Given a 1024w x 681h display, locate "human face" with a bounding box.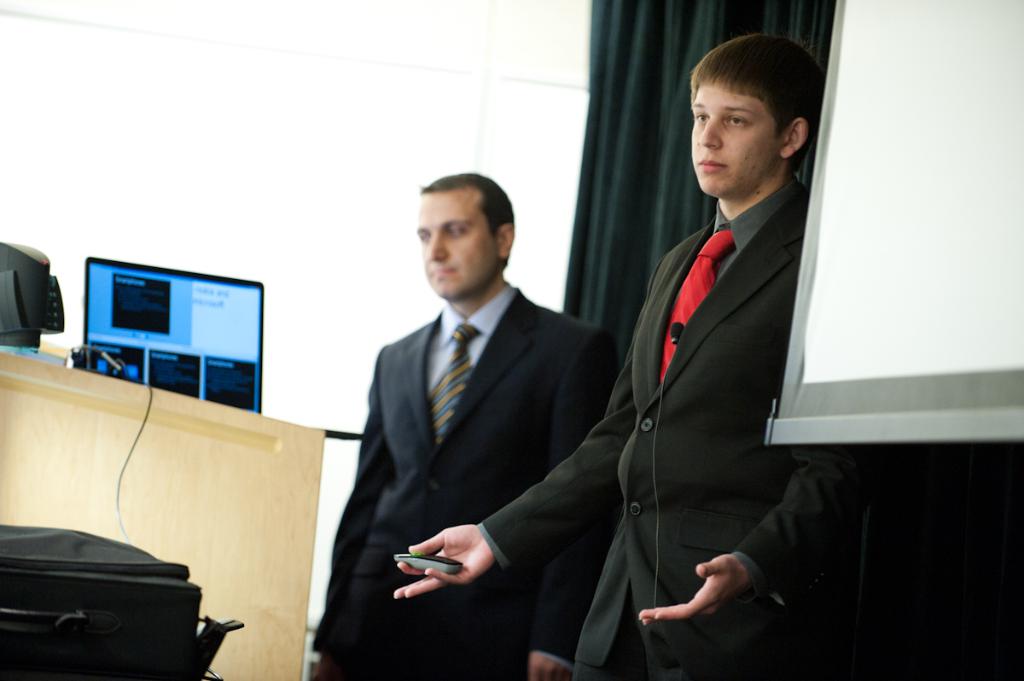
Located: <bbox>689, 84, 783, 197</bbox>.
